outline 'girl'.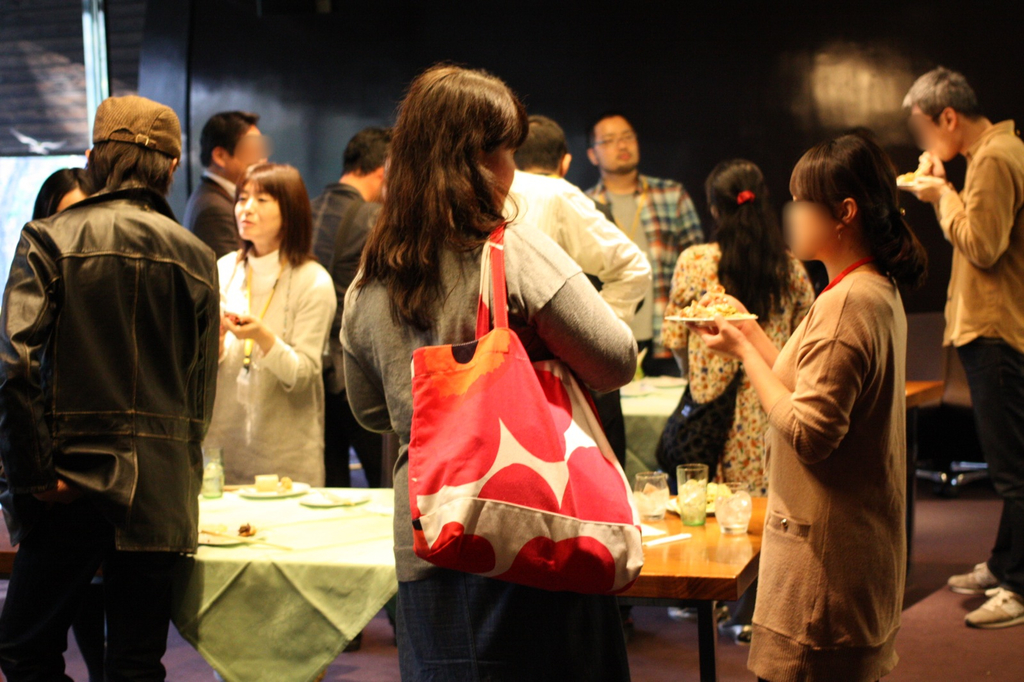
Outline: x1=686 y1=129 x2=927 y2=681.
